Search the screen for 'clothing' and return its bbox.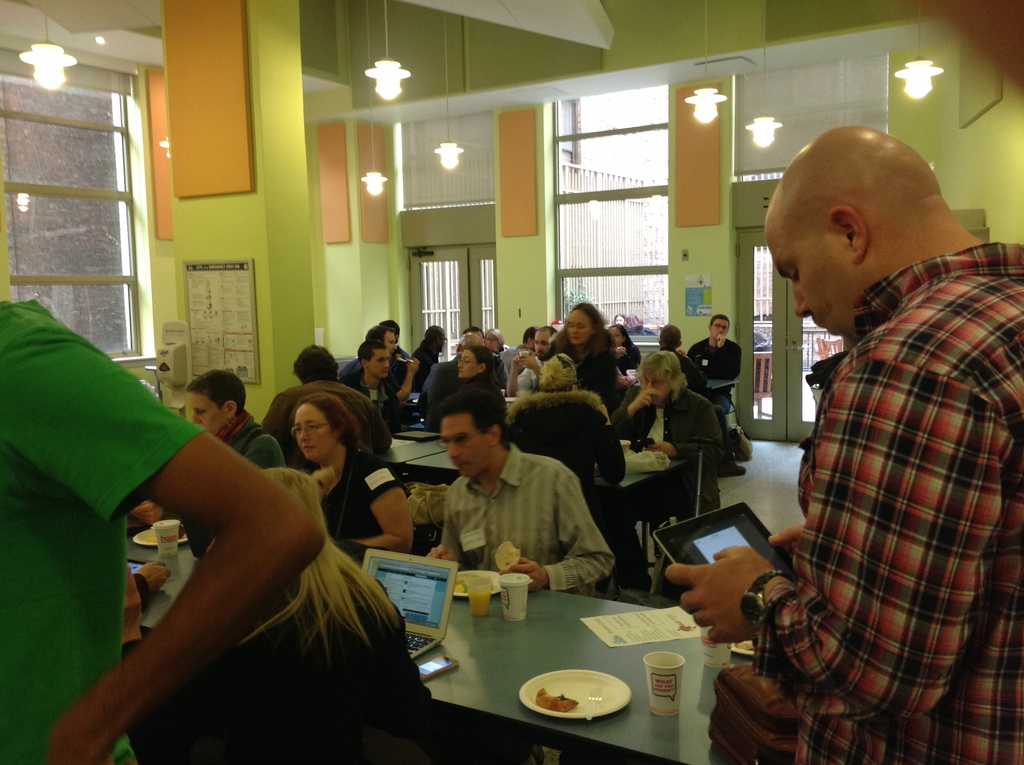
Found: <region>403, 348, 413, 361</region>.
